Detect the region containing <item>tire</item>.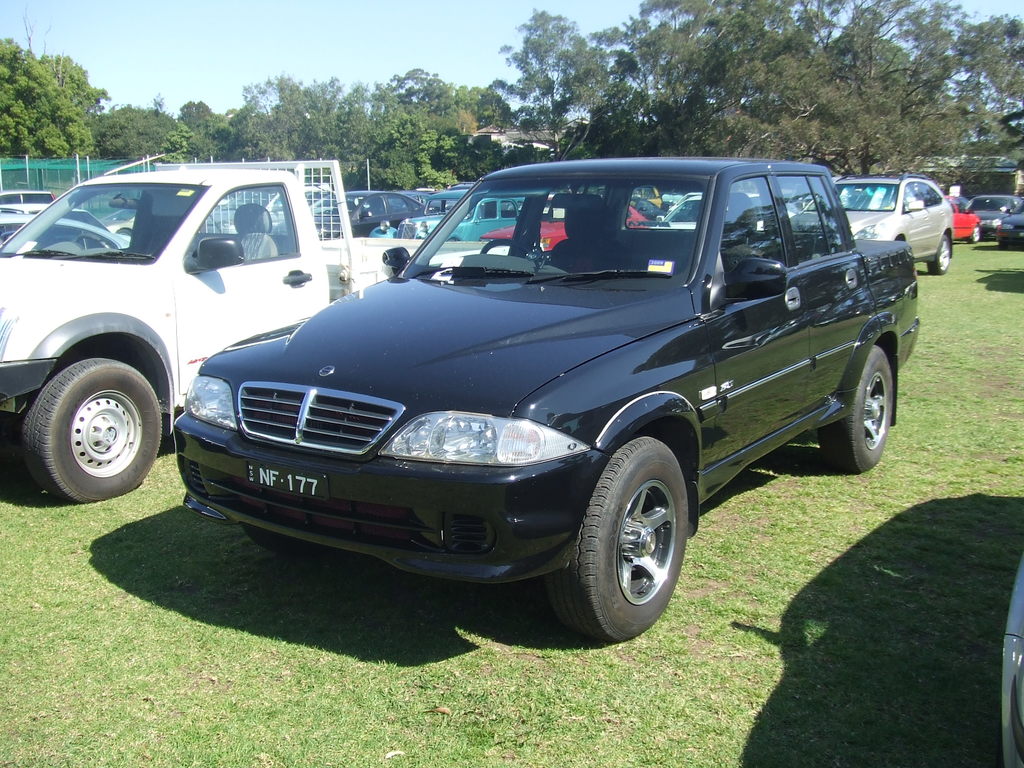
select_region(20, 359, 161, 500).
